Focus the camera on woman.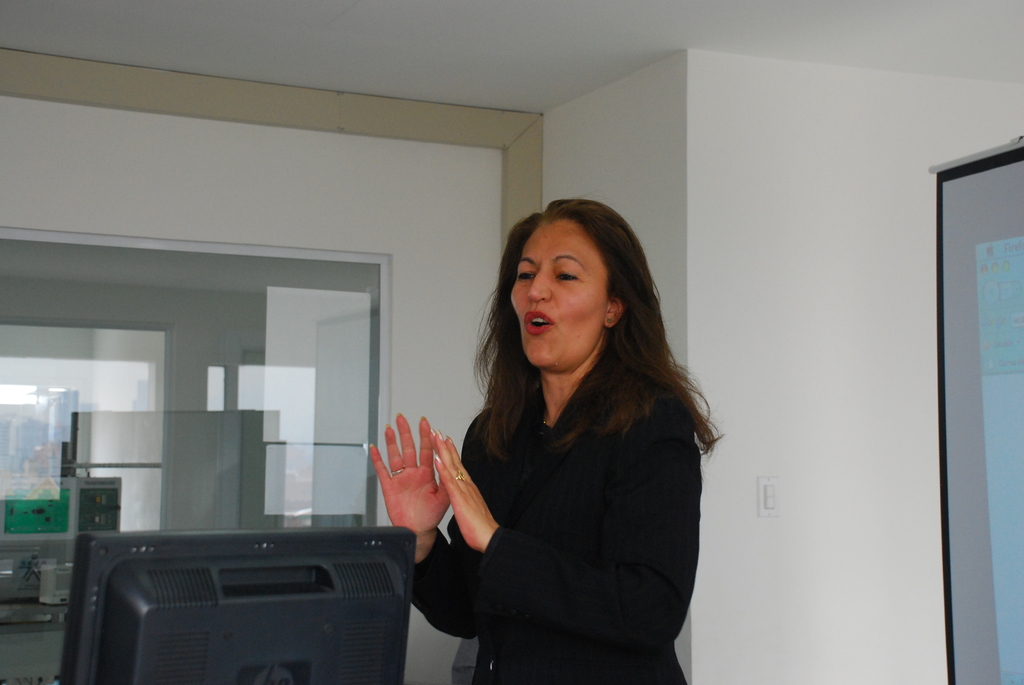
Focus region: crop(404, 193, 719, 684).
